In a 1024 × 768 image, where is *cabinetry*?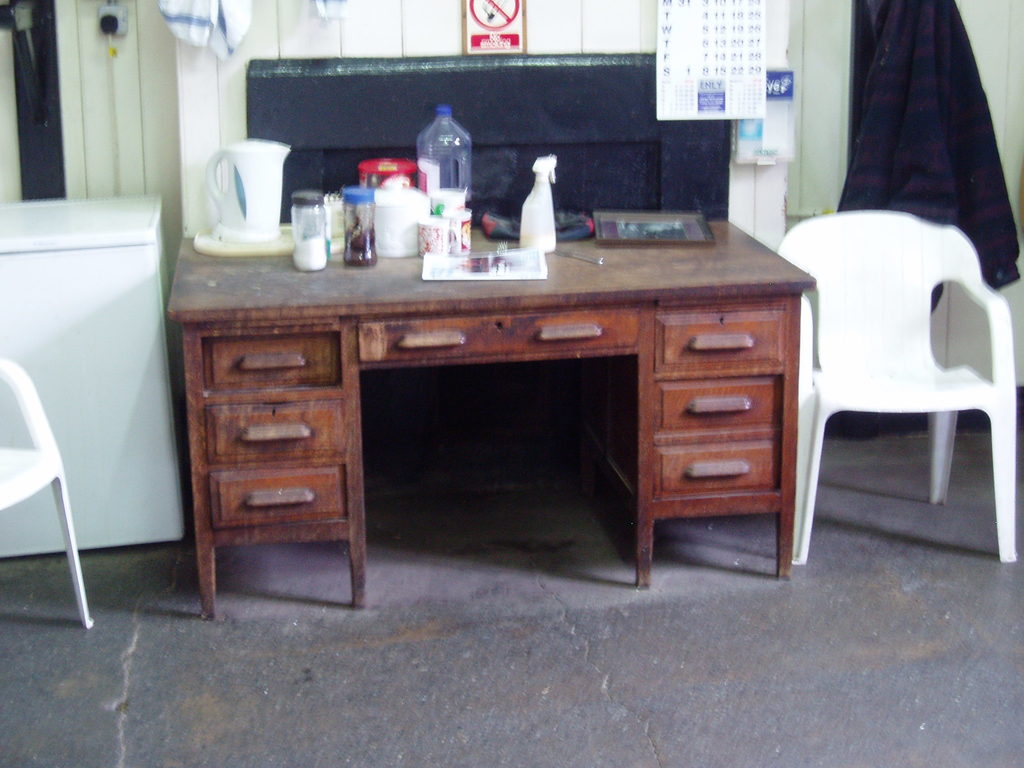
box=[191, 198, 822, 616].
